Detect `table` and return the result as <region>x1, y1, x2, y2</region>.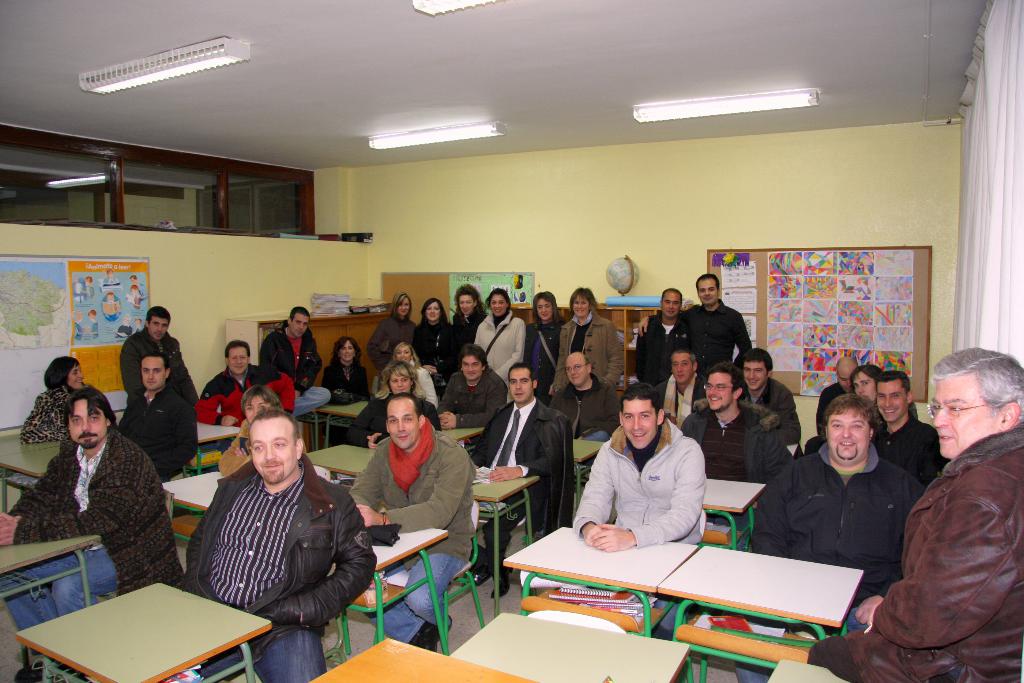
<region>571, 435, 611, 514</region>.
